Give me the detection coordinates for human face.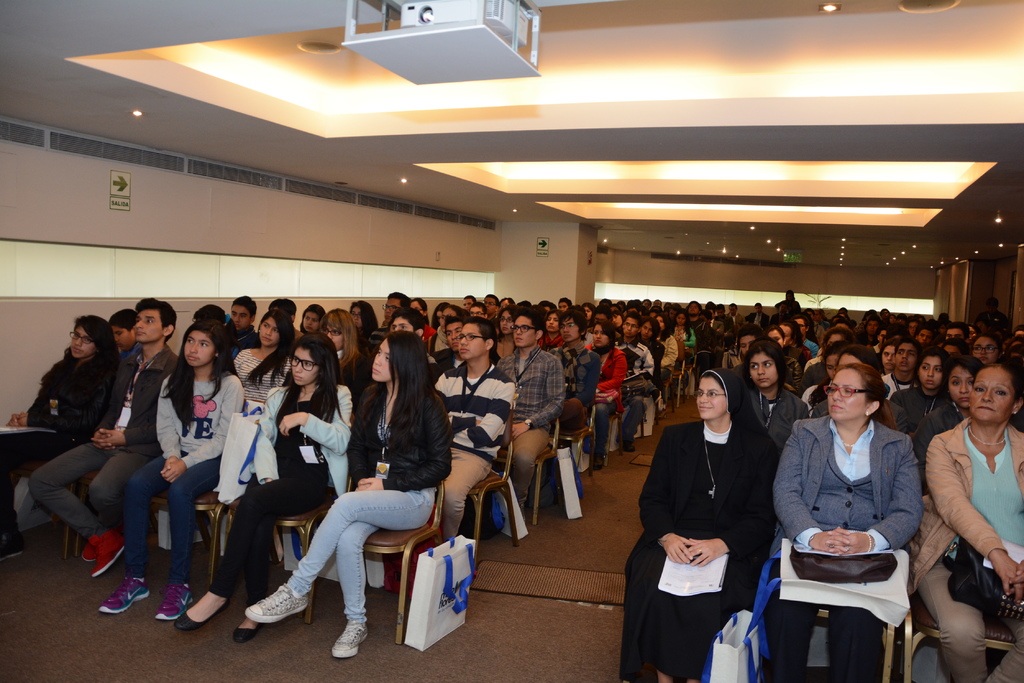
{"x1": 739, "y1": 337, "x2": 755, "y2": 357}.
